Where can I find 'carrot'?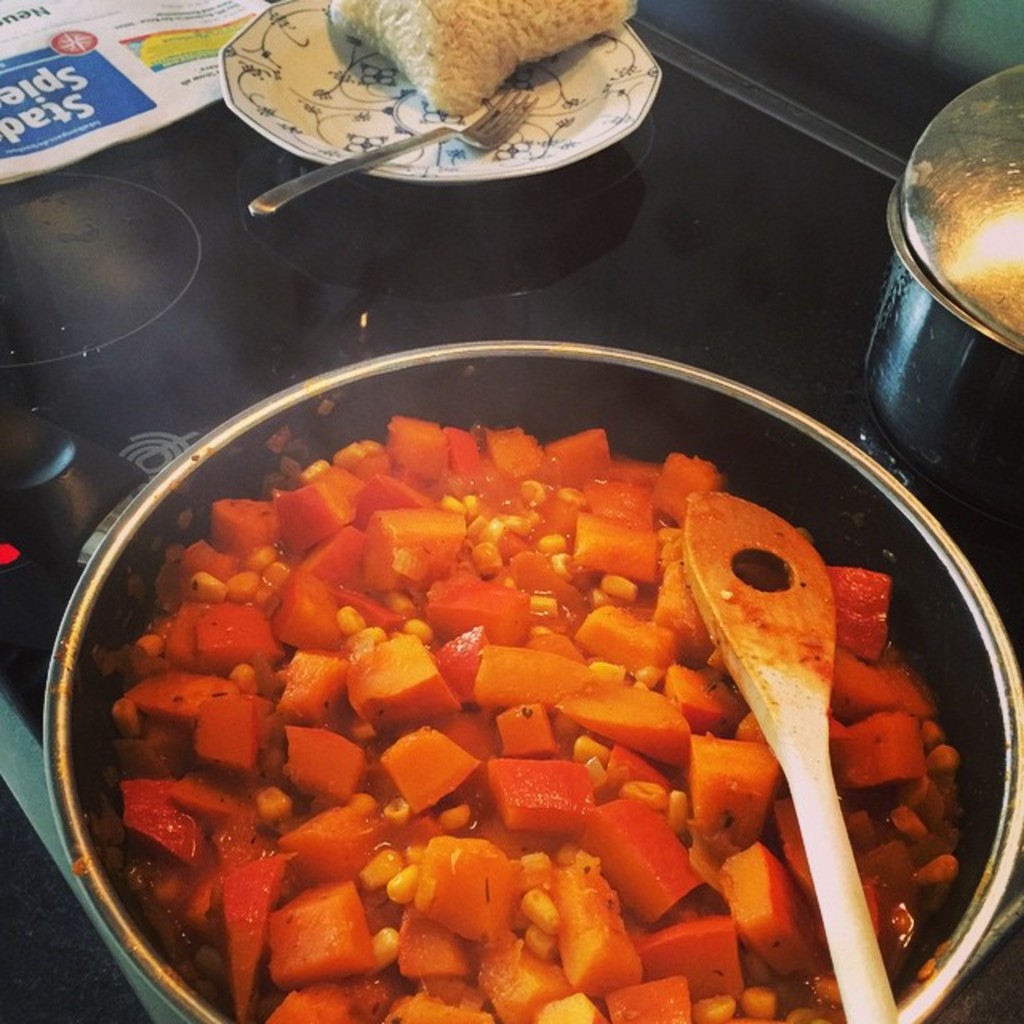
You can find it at detection(114, 419, 872, 1023).
